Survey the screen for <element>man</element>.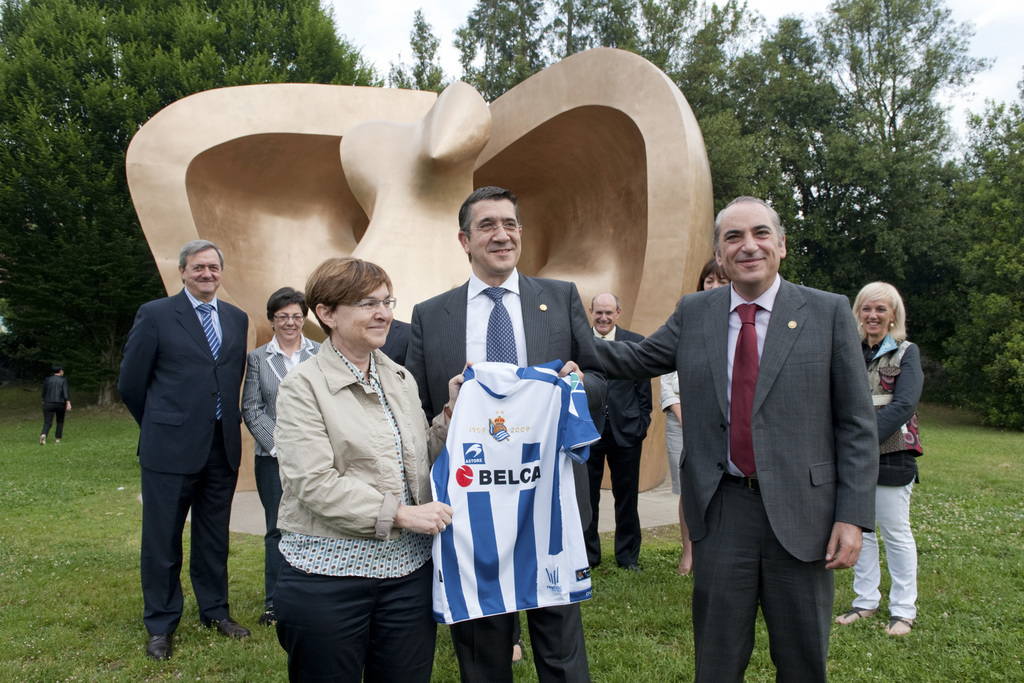
Survey found: (x1=593, y1=194, x2=877, y2=682).
